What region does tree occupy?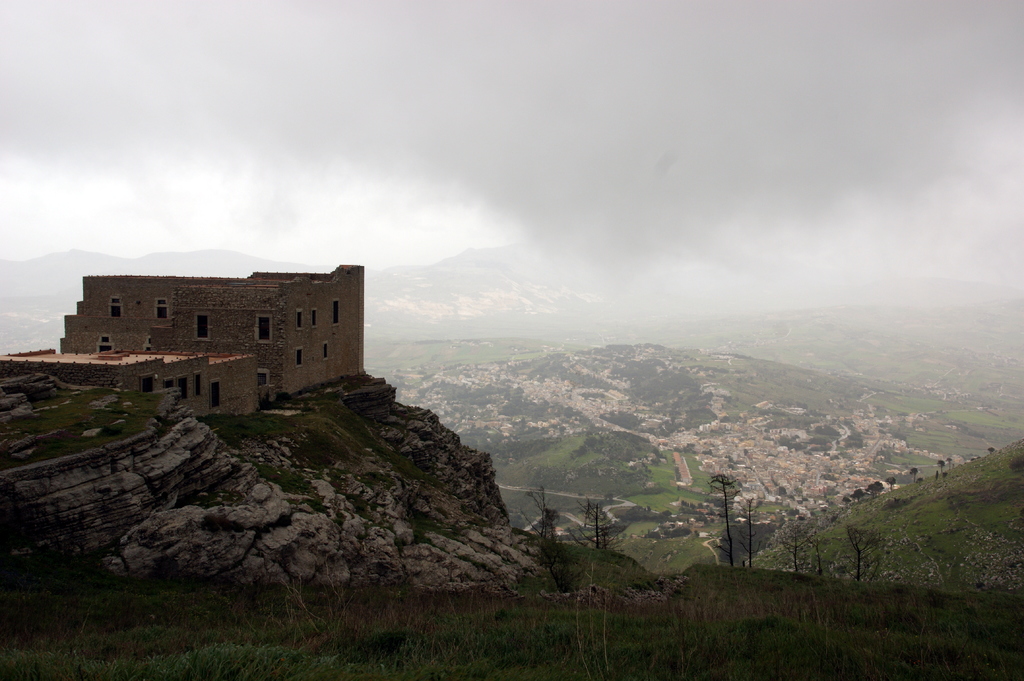
rect(509, 483, 591, 600).
